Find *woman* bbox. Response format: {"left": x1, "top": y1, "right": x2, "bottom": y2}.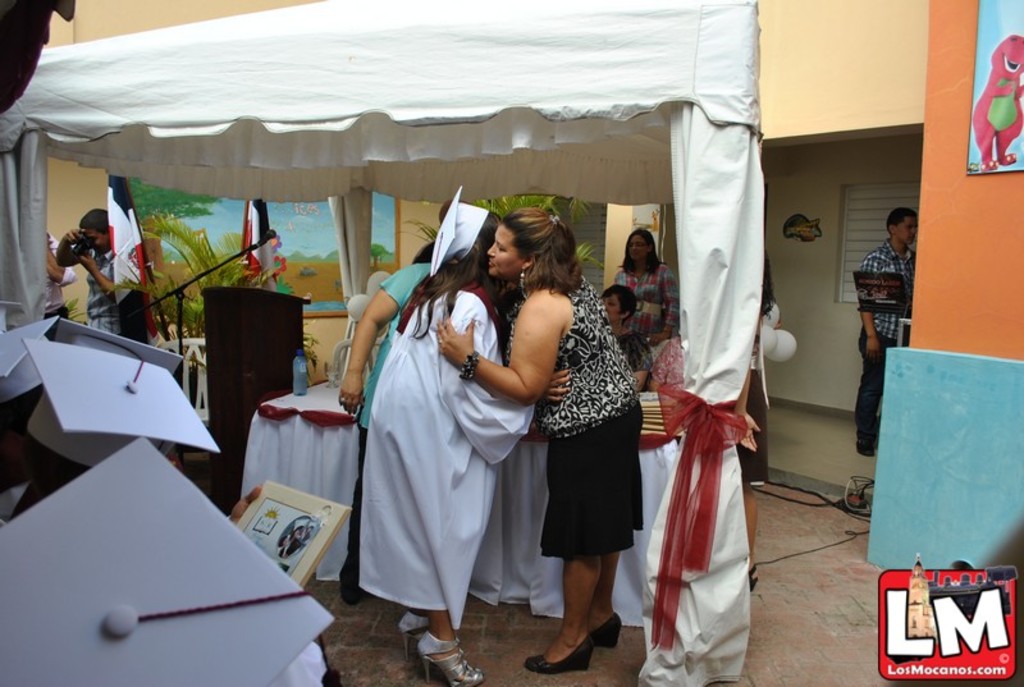
{"left": 439, "top": 206, "right": 637, "bottom": 664}.
